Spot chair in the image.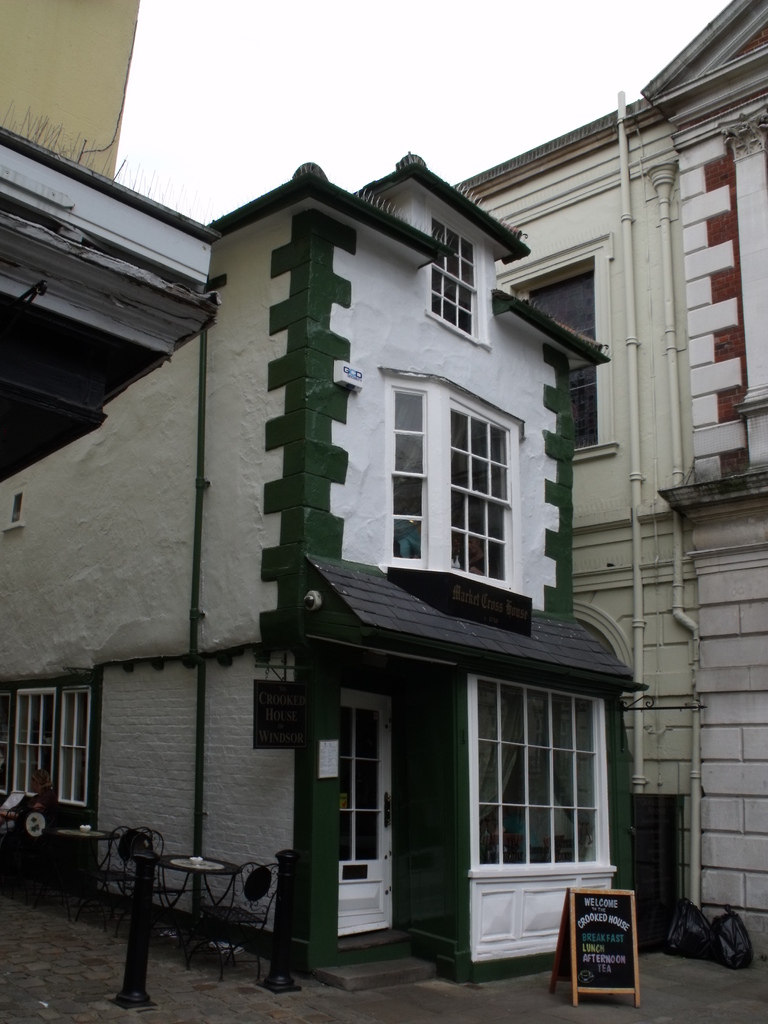
chair found at [104, 828, 195, 938].
